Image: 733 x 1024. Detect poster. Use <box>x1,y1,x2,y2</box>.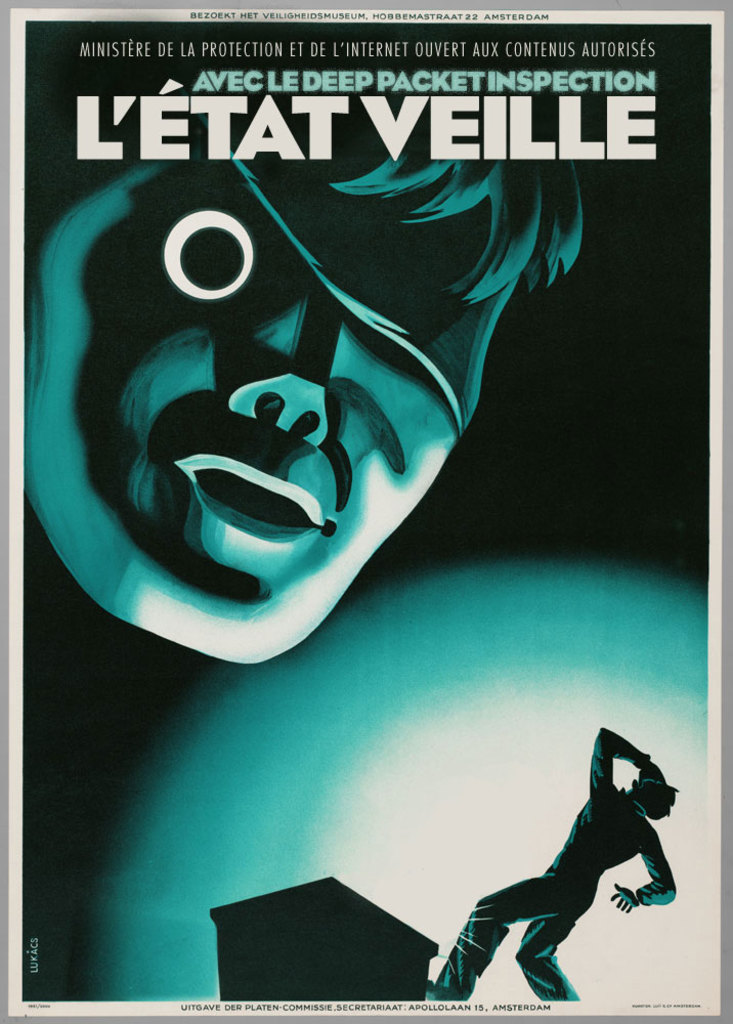
<box>0,0,732,1023</box>.
